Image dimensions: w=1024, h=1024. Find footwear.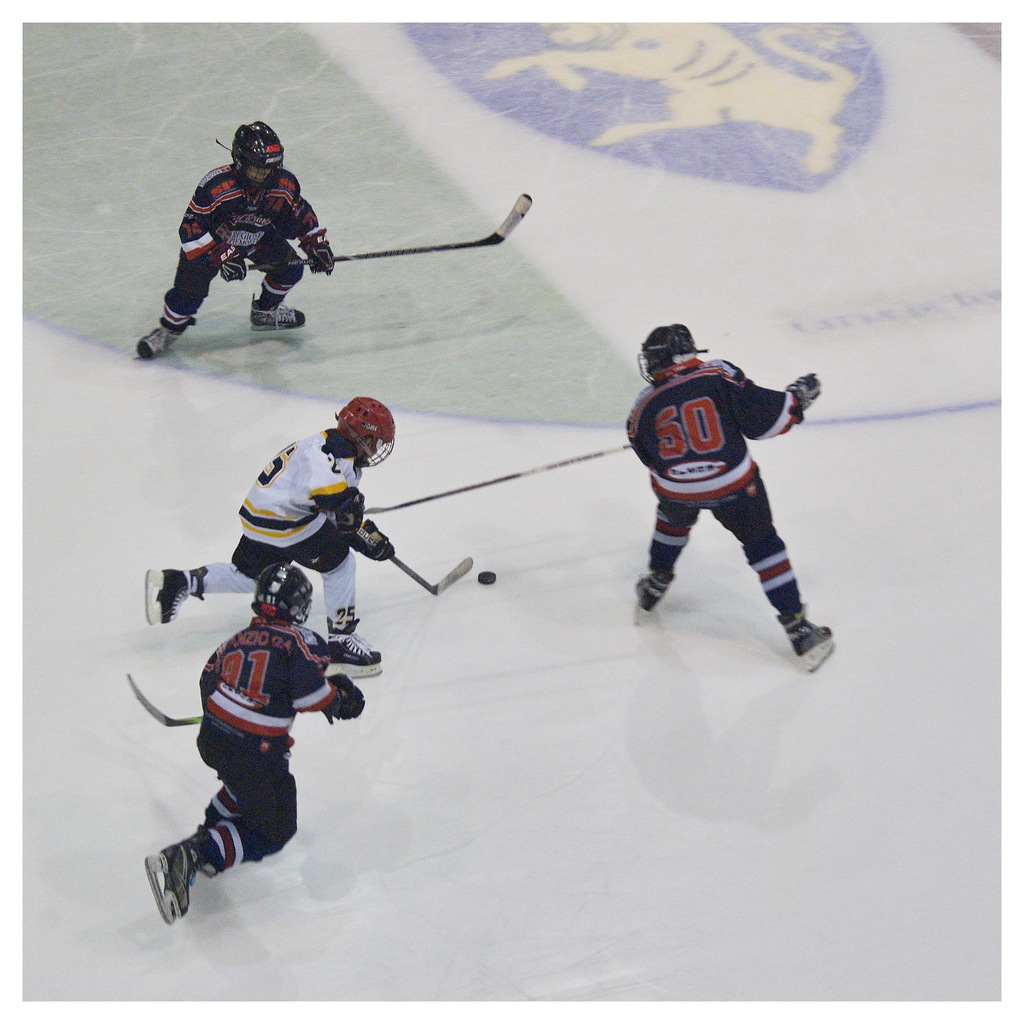
bbox=(776, 612, 836, 655).
